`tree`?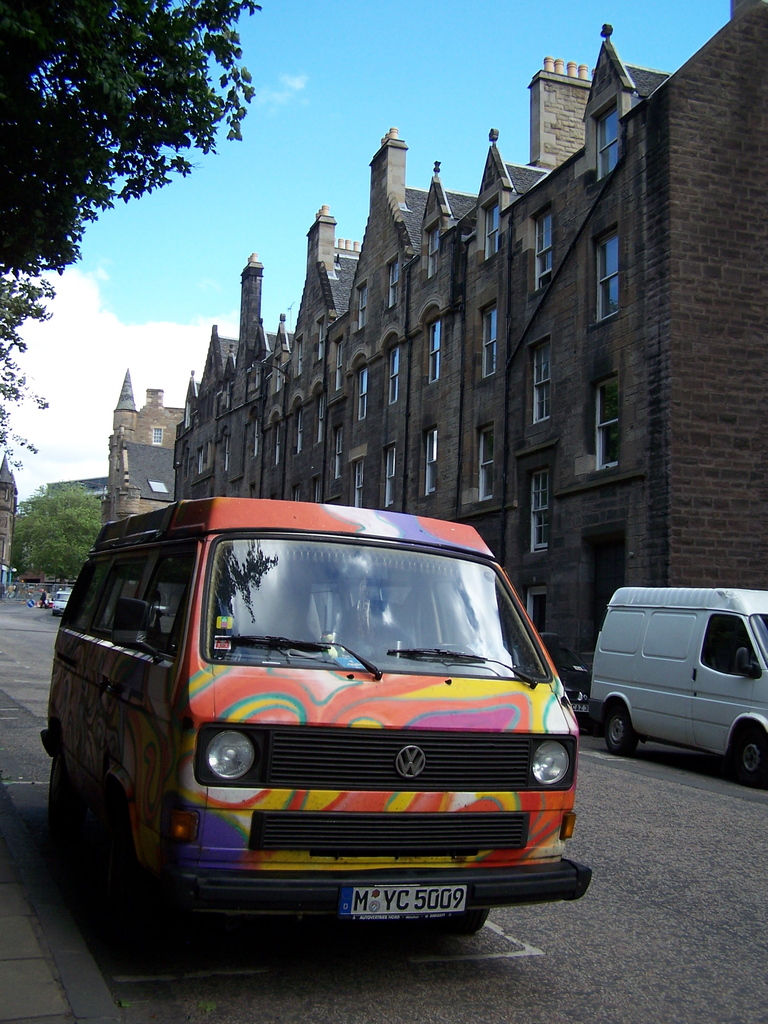
[0,276,58,467]
